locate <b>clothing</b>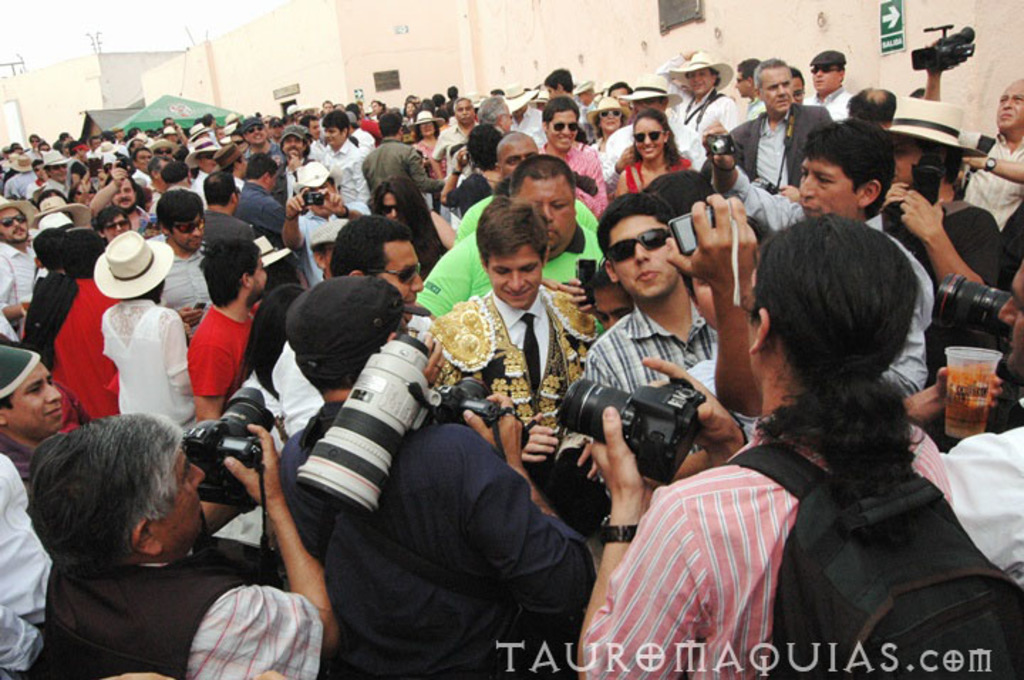
rect(567, 408, 863, 664)
